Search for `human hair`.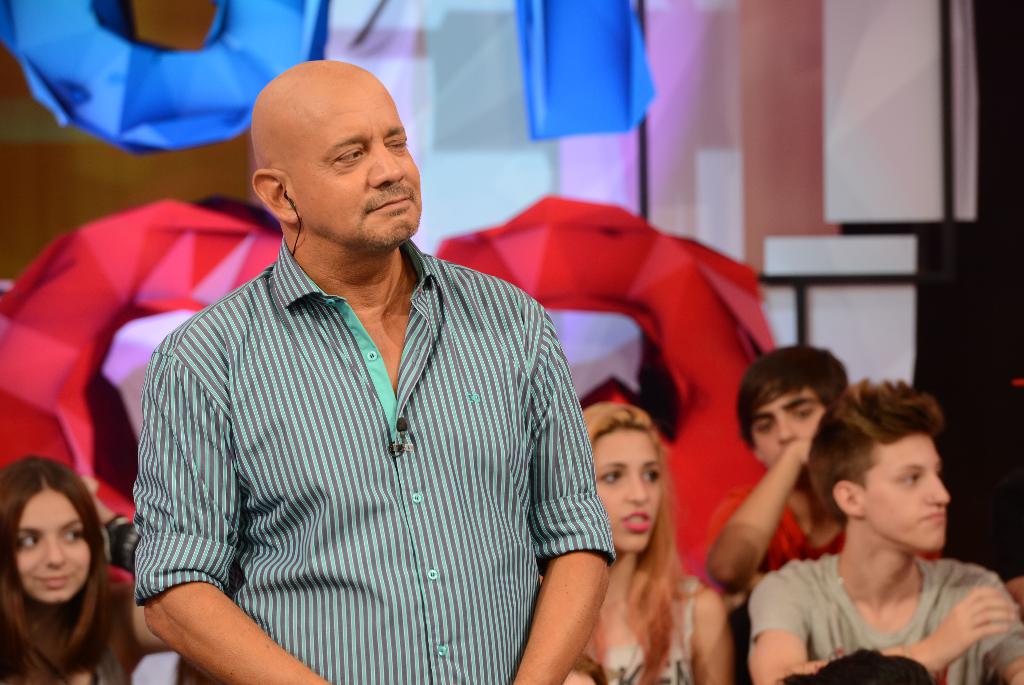
Found at [x1=586, y1=401, x2=678, y2=672].
